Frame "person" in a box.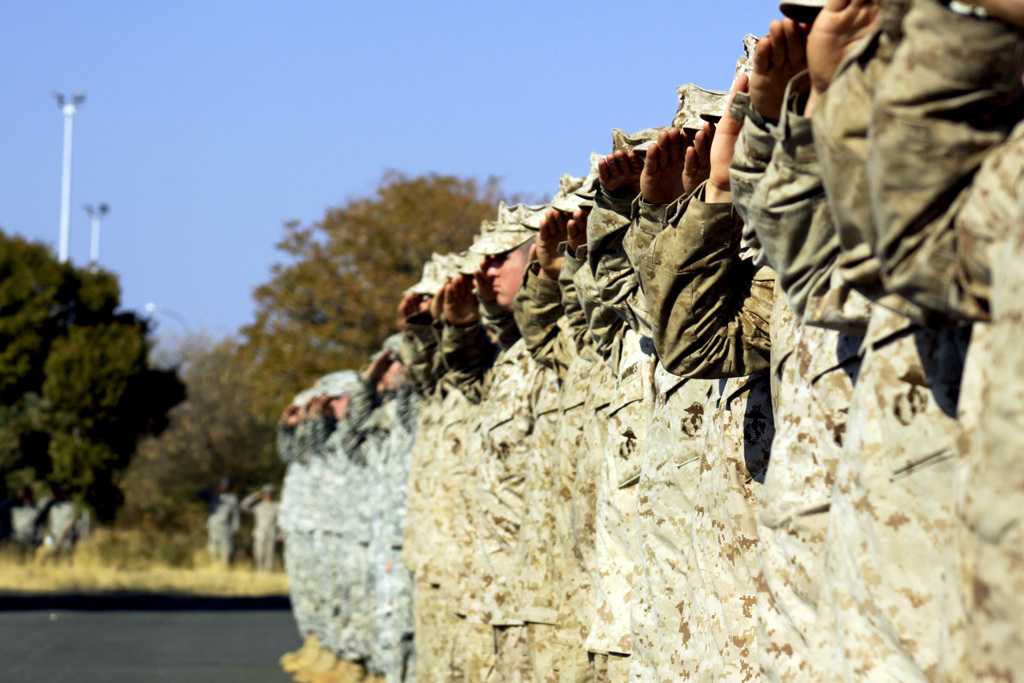
[x1=51, y1=498, x2=76, y2=559].
